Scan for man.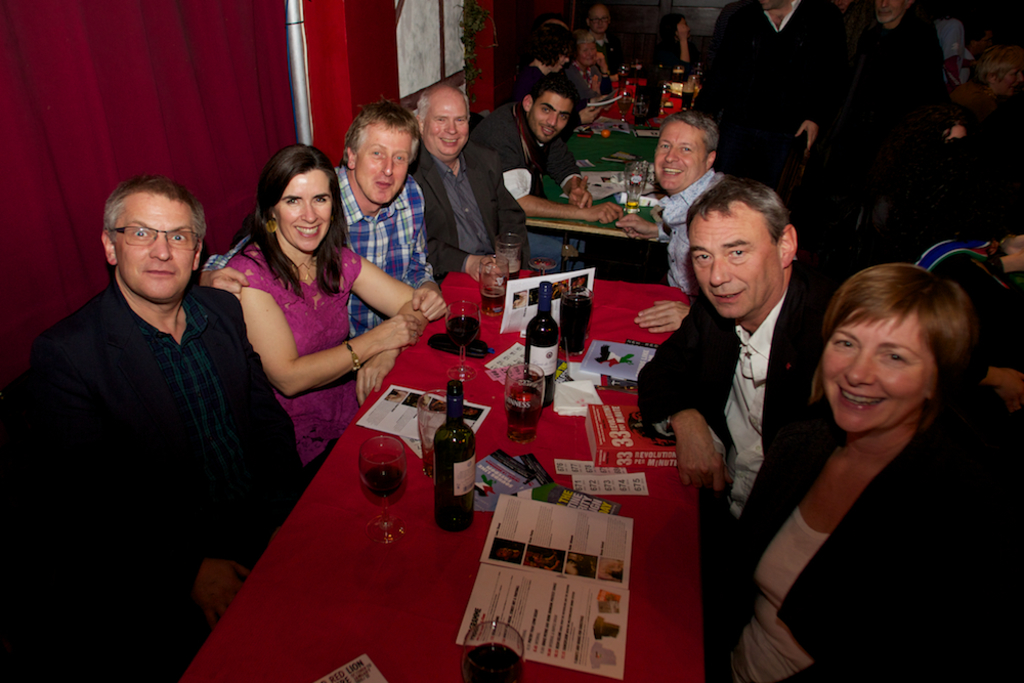
Scan result: locate(541, 17, 612, 112).
